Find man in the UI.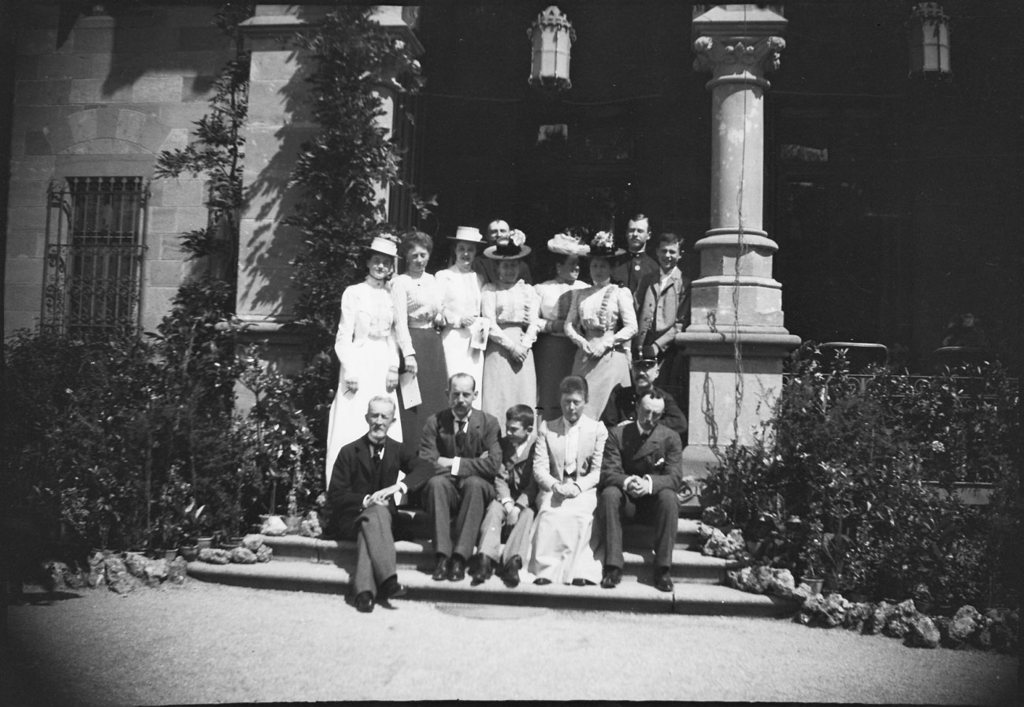
UI element at BBox(469, 218, 537, 288).
